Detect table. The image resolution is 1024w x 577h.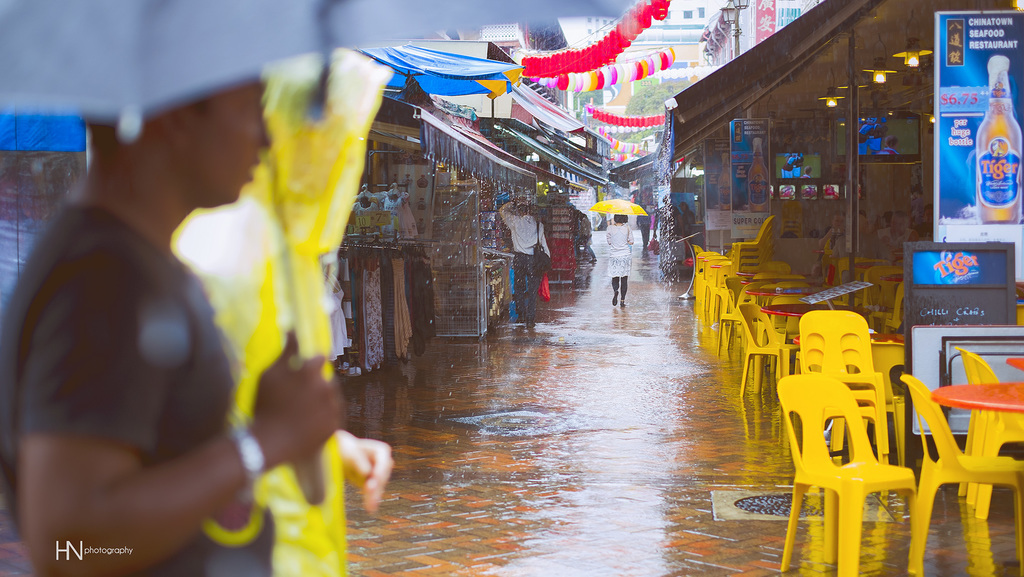
<region>763, 293, 872, 344</region>.
